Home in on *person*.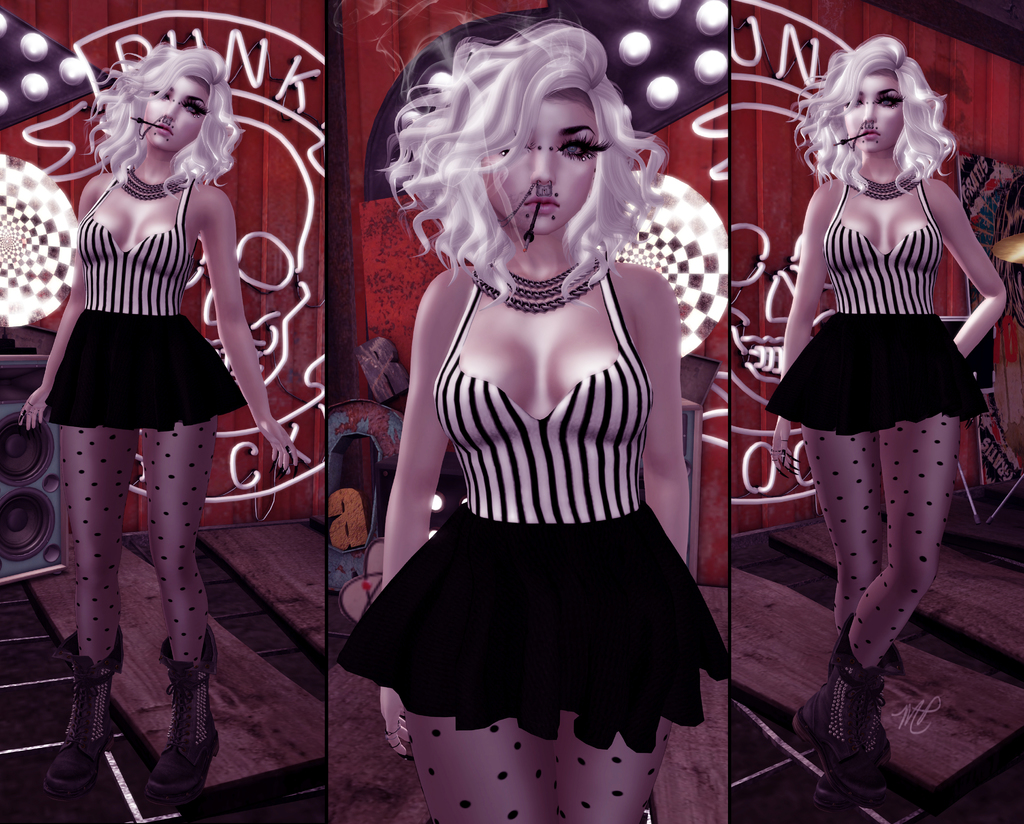
Homed in at (x1=764, y1=31, x2=1009, y2=811).
